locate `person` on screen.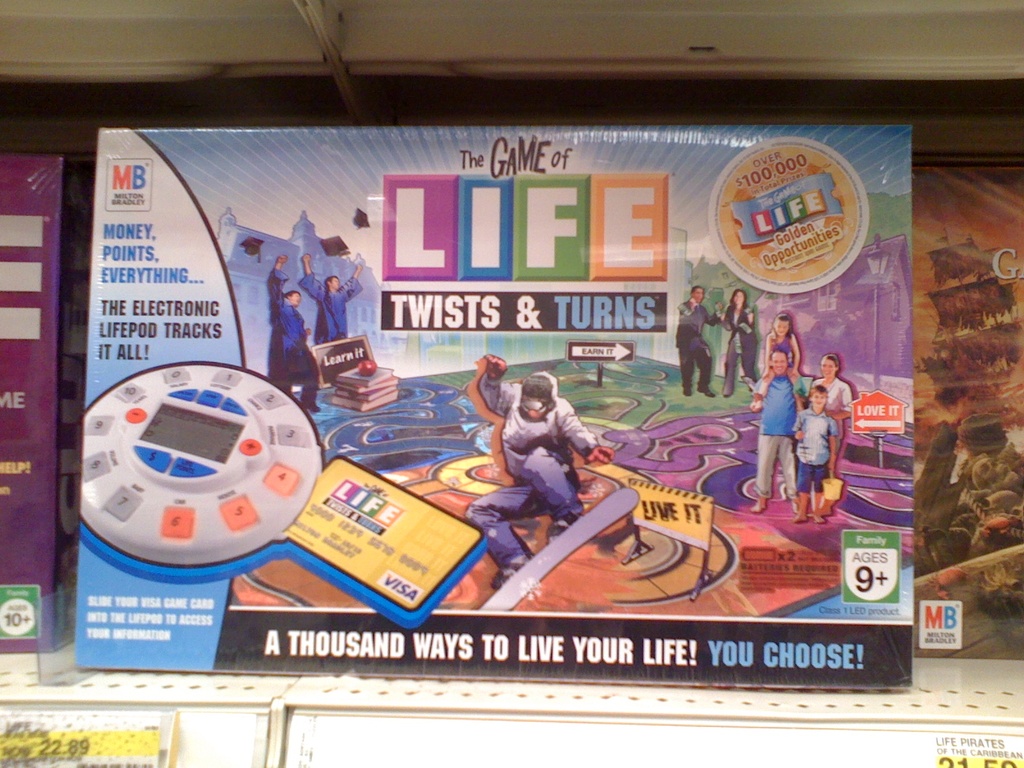
On screen at 746:344:810:515.
